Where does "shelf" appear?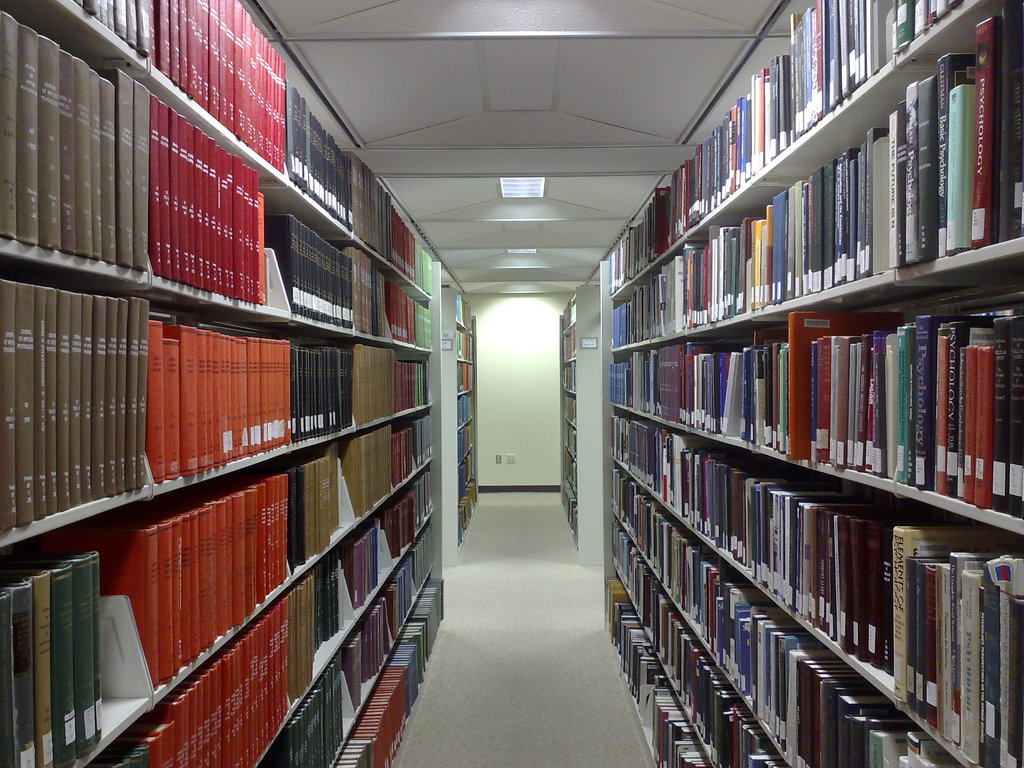
Appears at rect(559, 437, 574, 487).
